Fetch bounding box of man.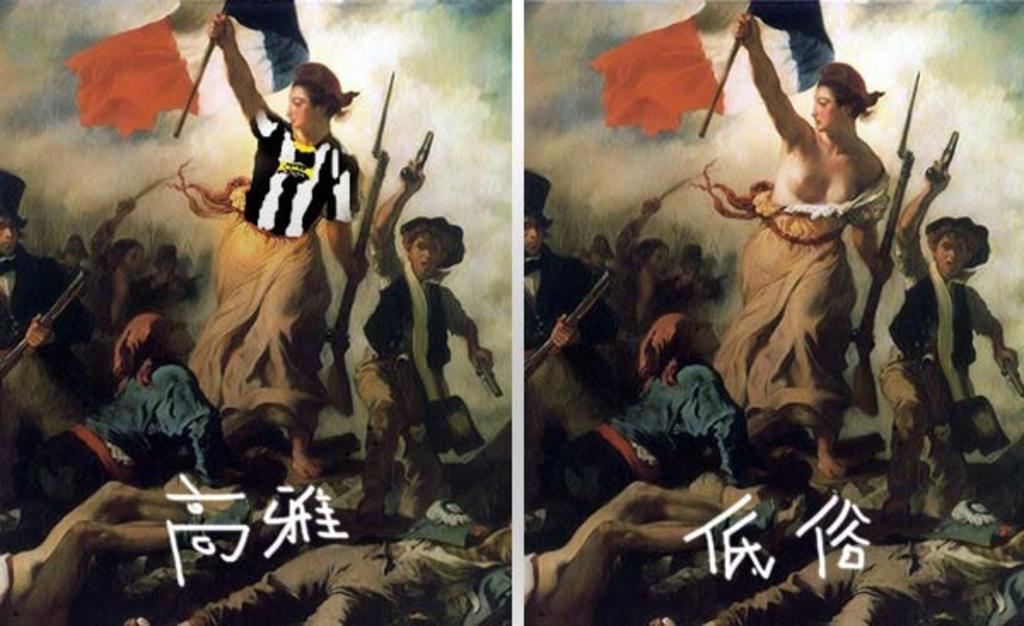
Bbox: box=[696, 15, 898, 491].
